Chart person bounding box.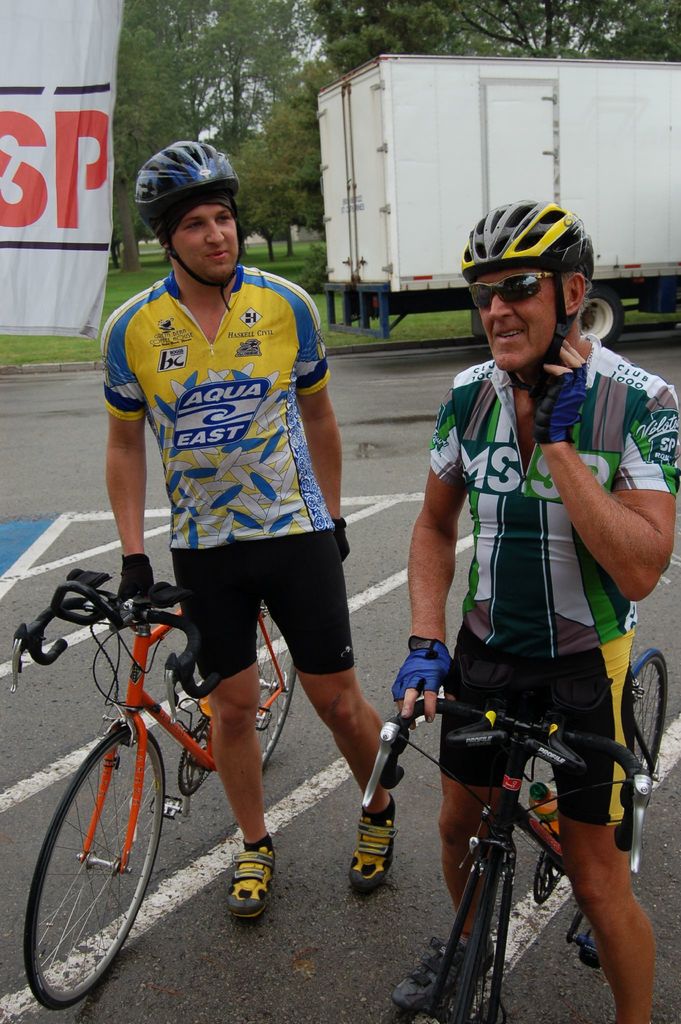
Charted: {"left": 96, "top": 125, "right": 376, "bottom": 900}.
